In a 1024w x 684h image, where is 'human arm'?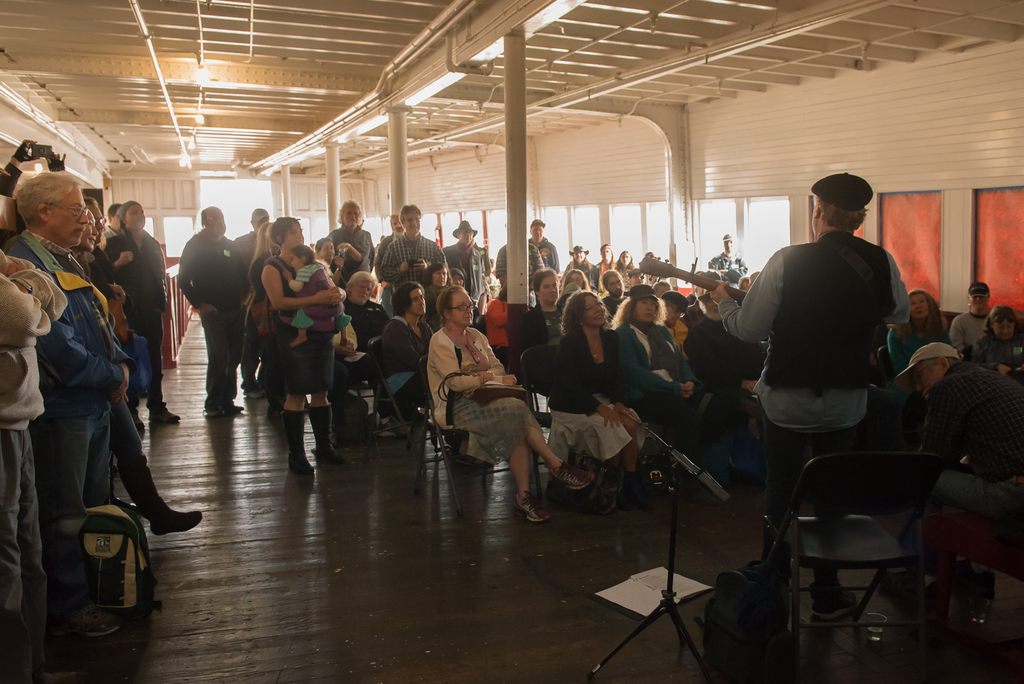
BBox(375, 241, 378, 290).
